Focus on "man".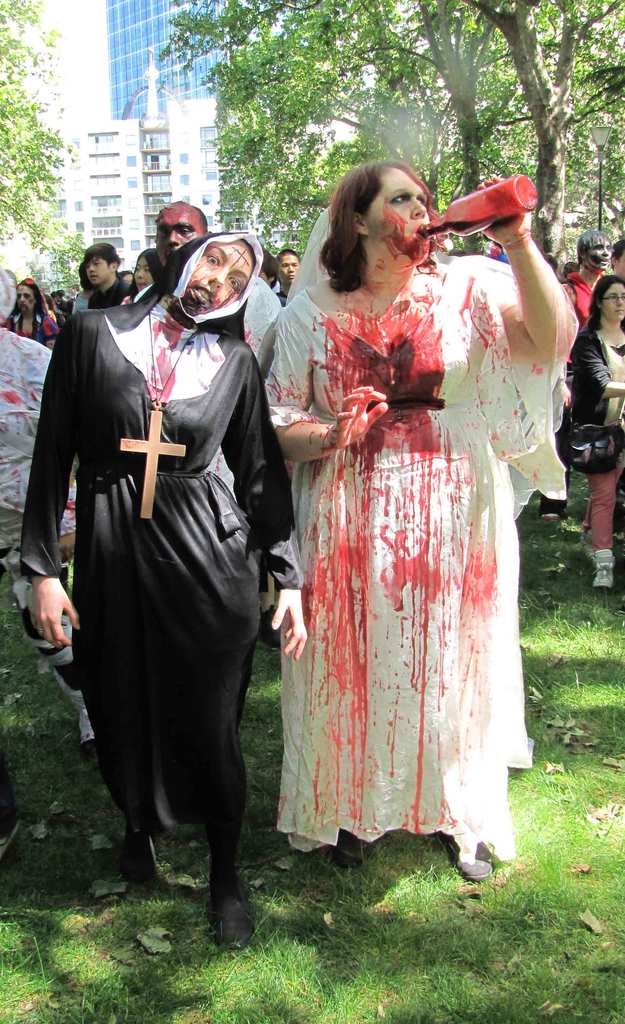
Focused at pyautogui.locateOnScreen(83, 242, 137, 310).
